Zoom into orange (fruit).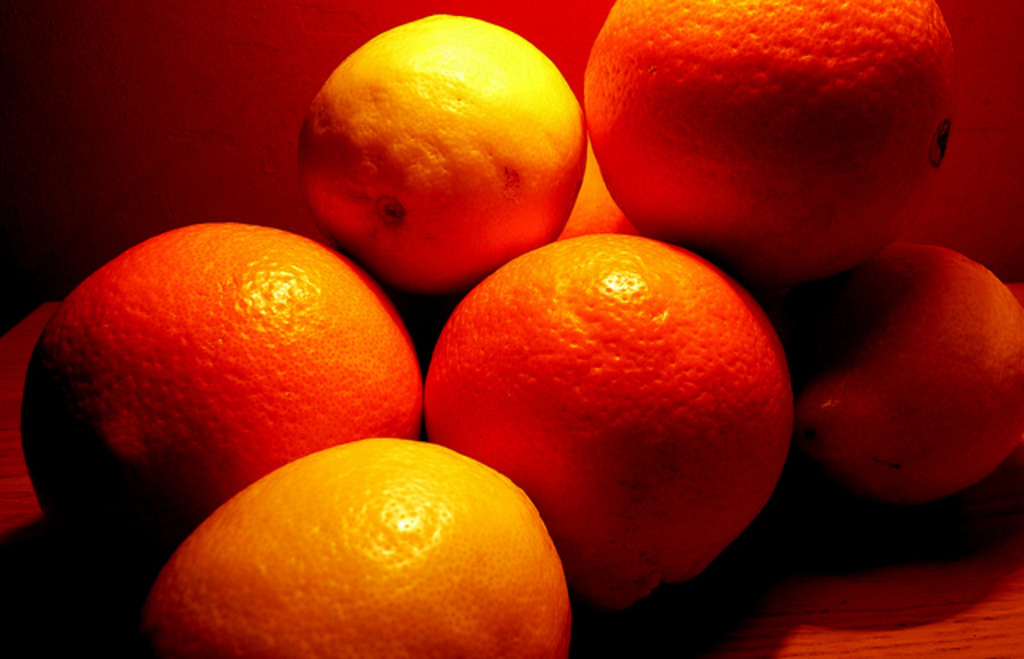
Zoom target: 430/222/789/585.
